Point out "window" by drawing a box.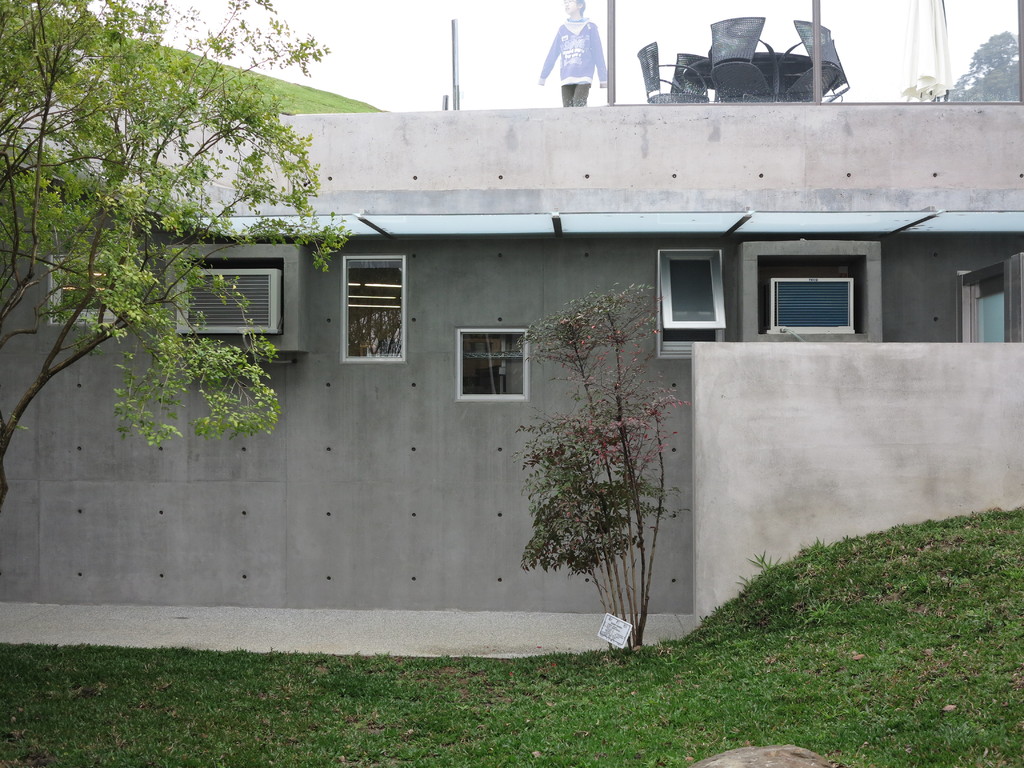
box(459, 331, 526, 398).
